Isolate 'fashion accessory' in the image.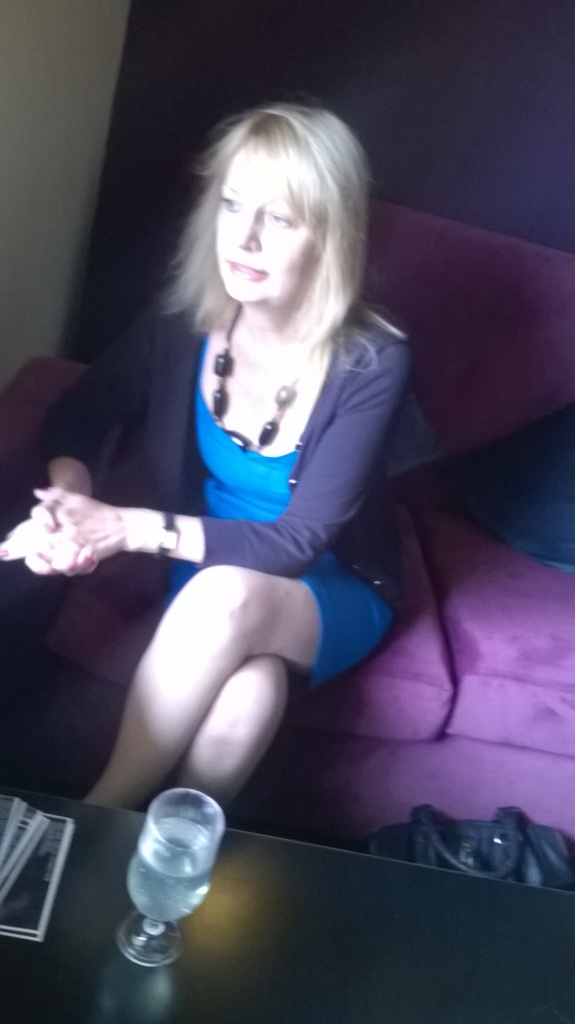
Isolated region: 154/509/177/559.
